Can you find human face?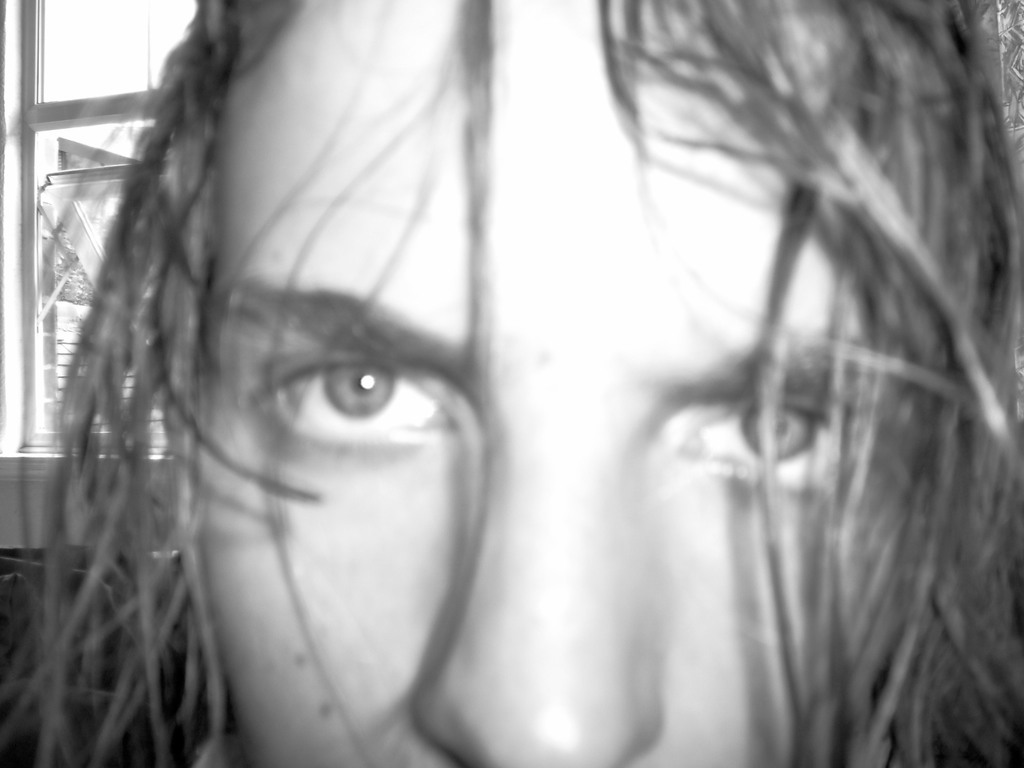
Yes, bounding box: (x1=202, y1=0, x2=863, y2=767).
